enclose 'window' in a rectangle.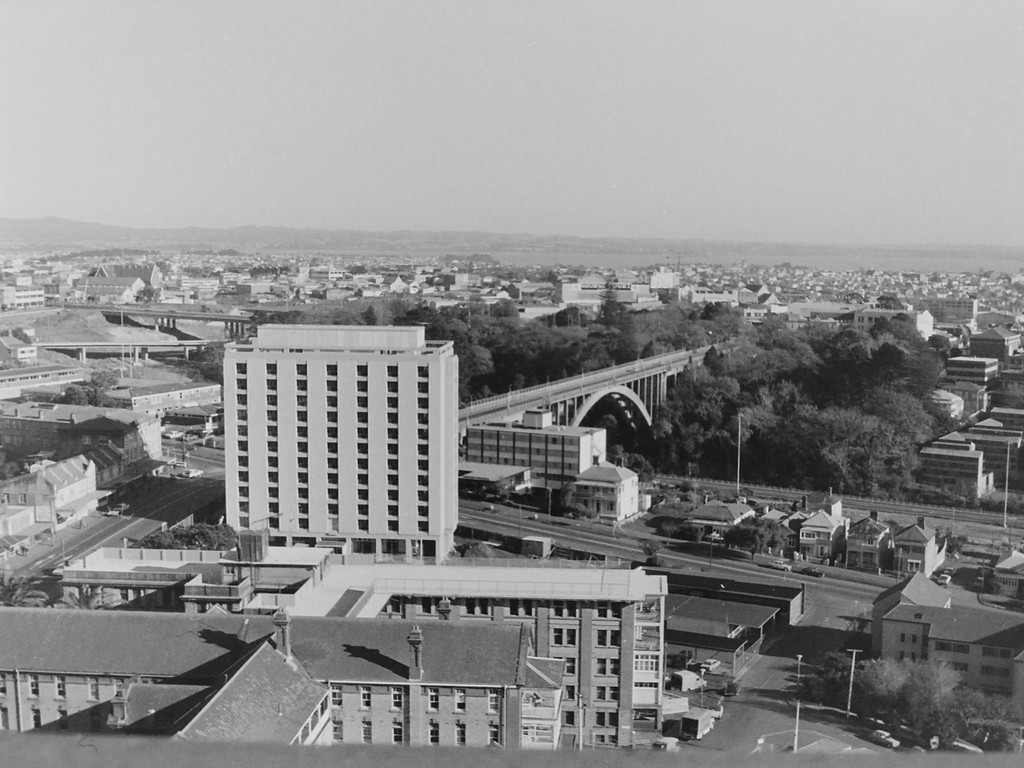
{"left": 461, "top": 595, "right": 490, "bottom": 618}.
